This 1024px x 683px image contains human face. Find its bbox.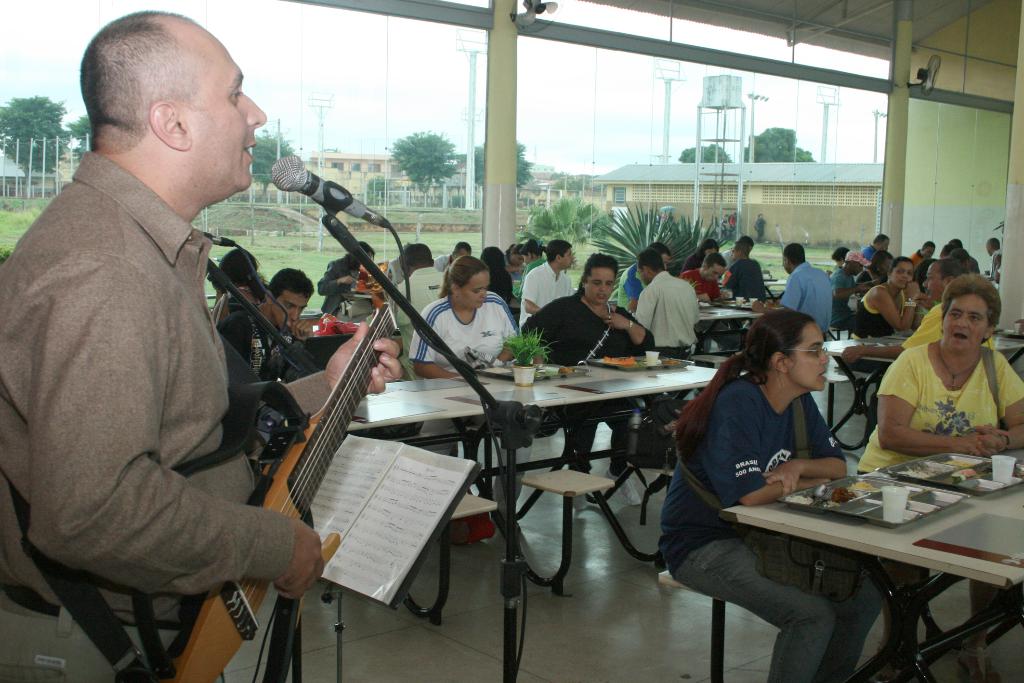
<region>194, 48, 269, 188</region>.
